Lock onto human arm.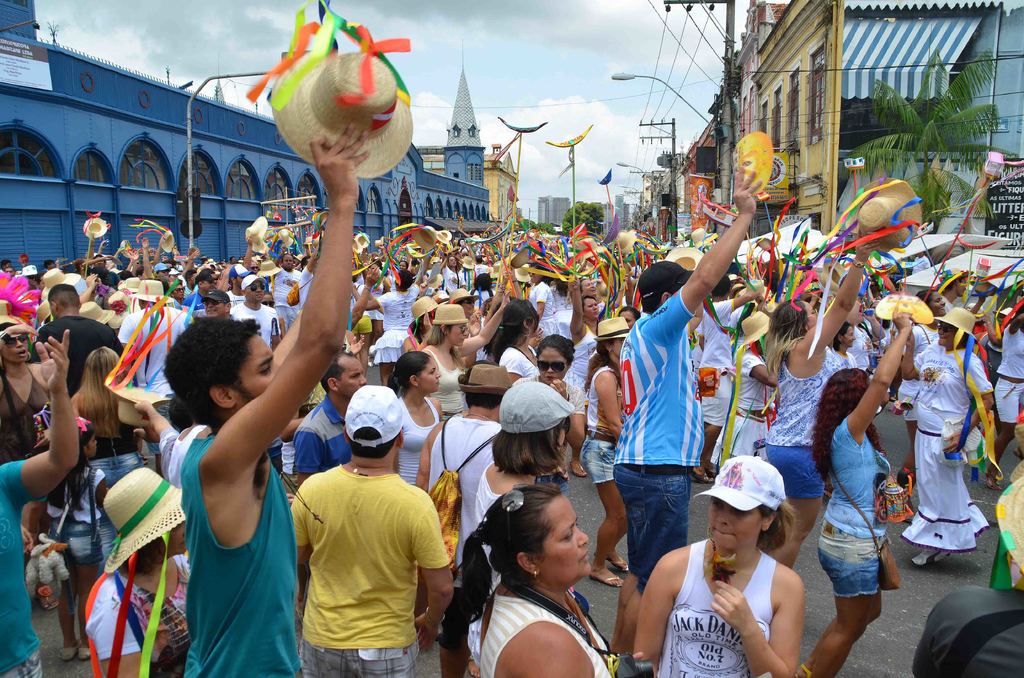
Locked: <bbox>1009, 310, 1023, 330</bbox>.
